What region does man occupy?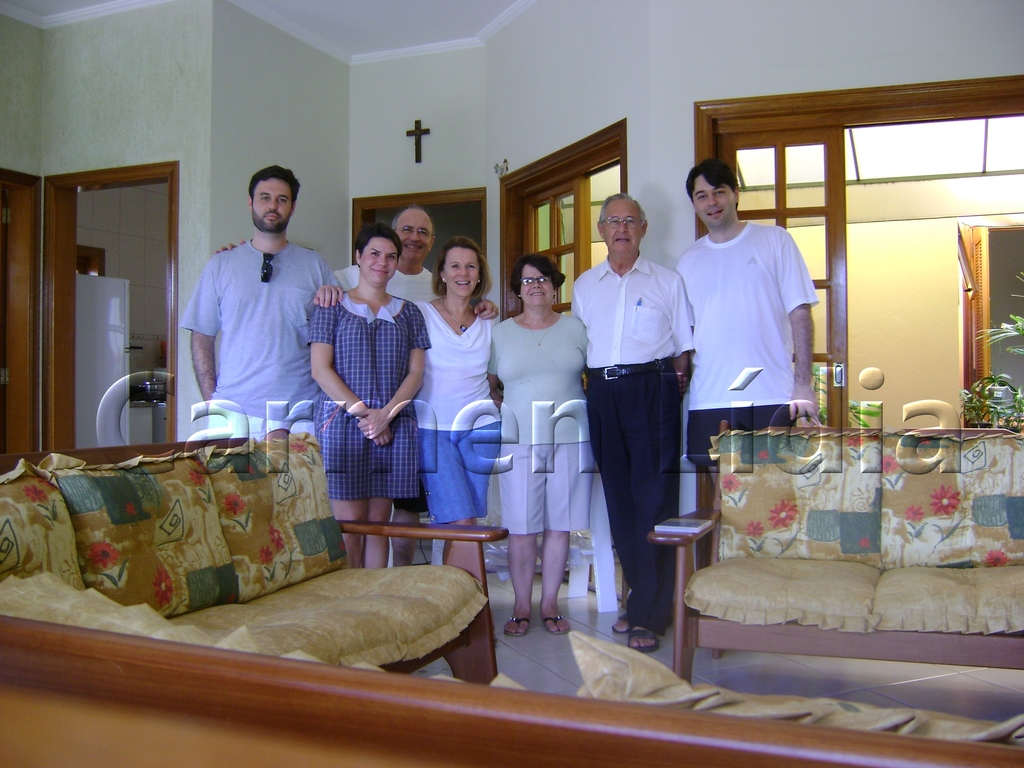
x1=674 y1=161 x2=821 y2=467.
